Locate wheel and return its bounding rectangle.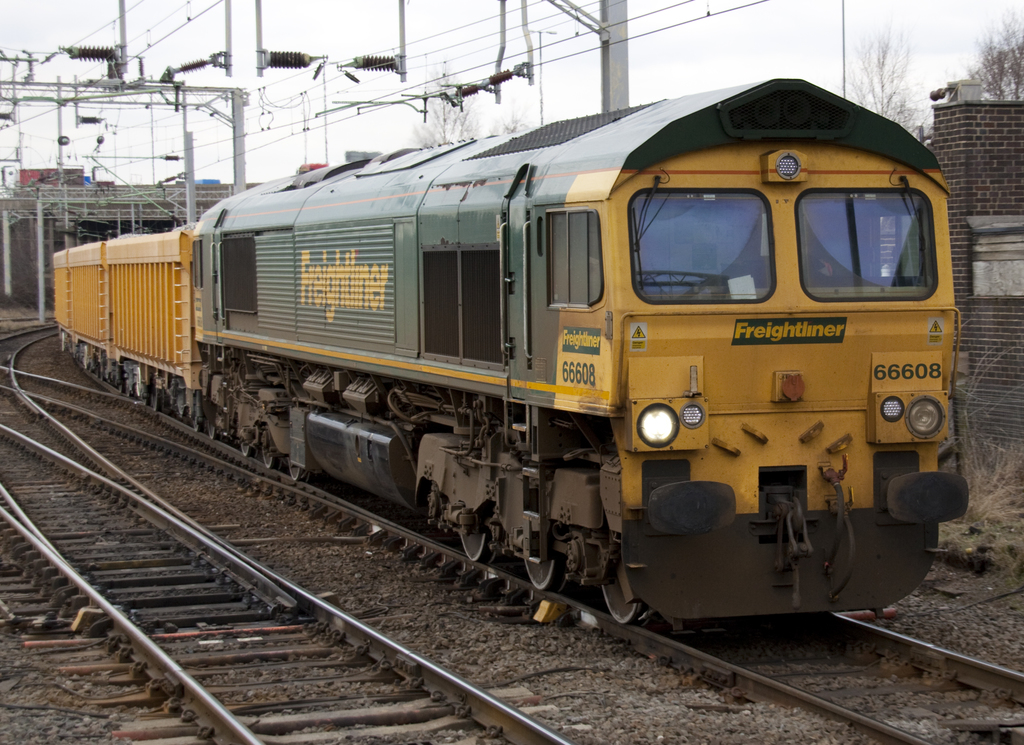
<box>525,556,567,590</box>.
